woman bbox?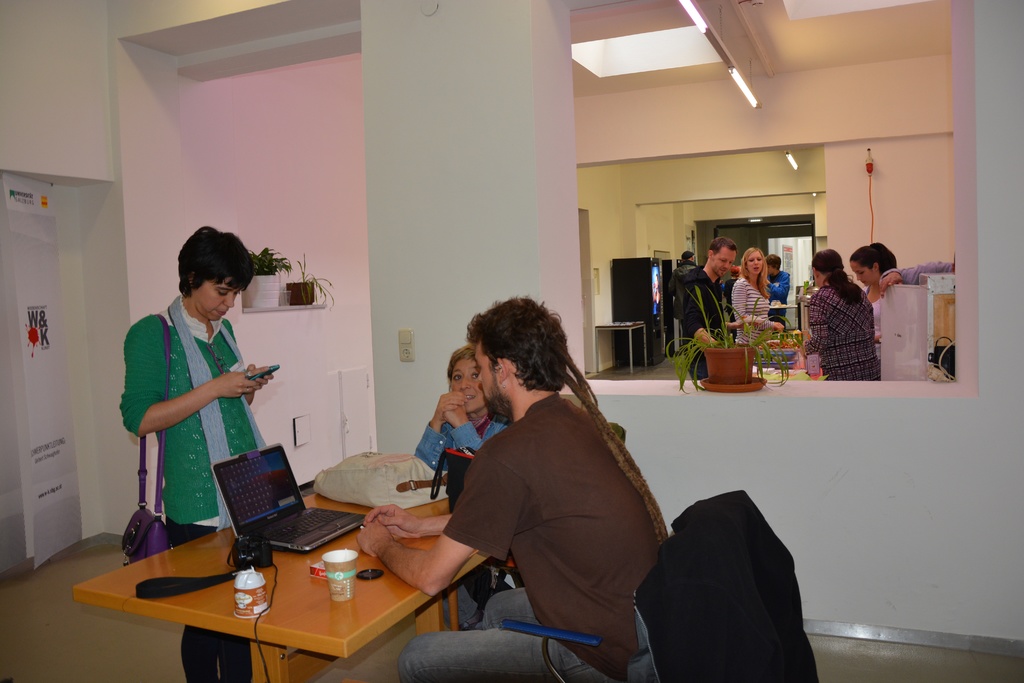
123,226,269,682
